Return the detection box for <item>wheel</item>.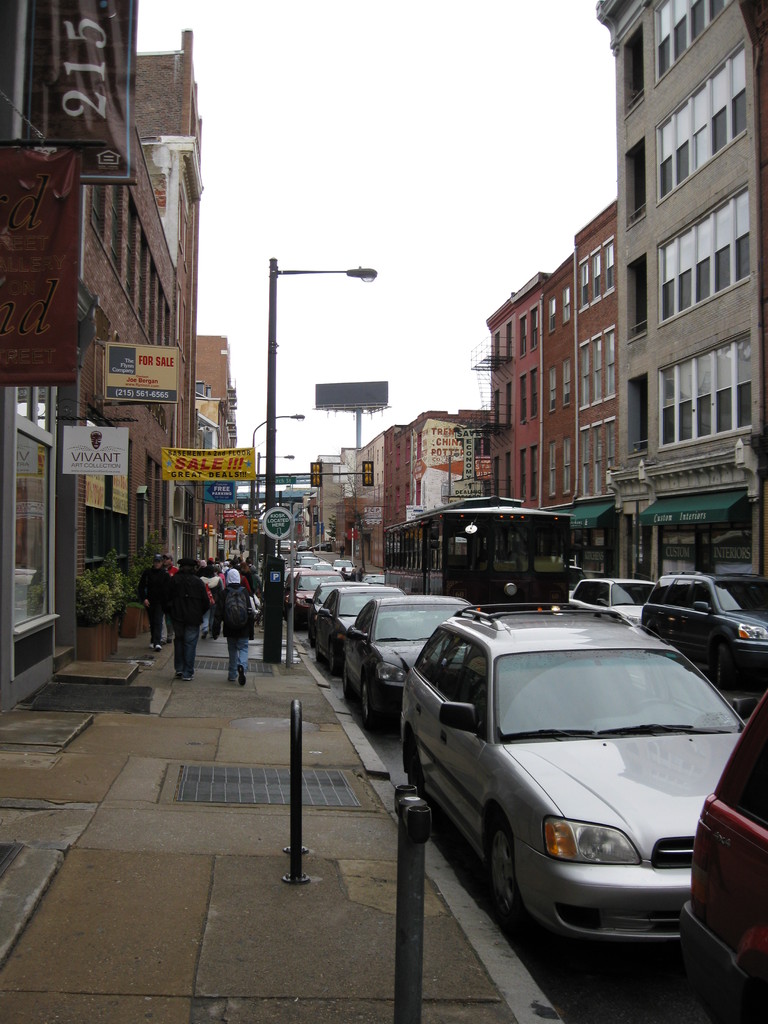
select_region(327, 637, 341, 679).
